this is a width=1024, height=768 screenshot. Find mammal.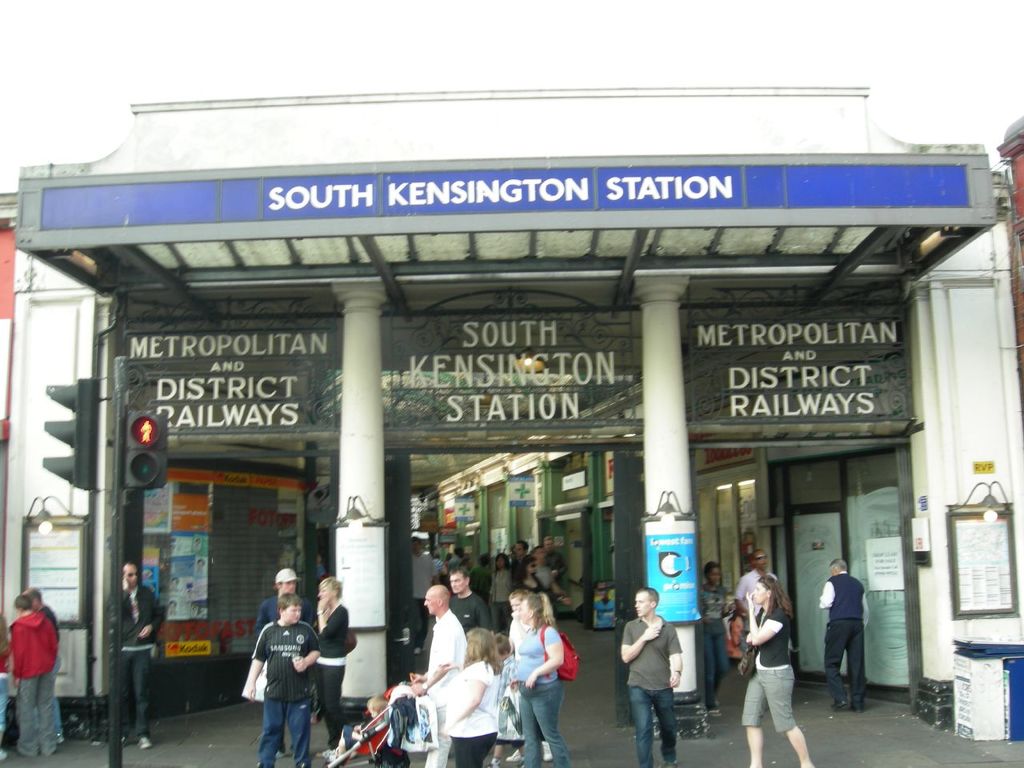
Bounding box: [left=242, top=594, right=318, bottom=767].
